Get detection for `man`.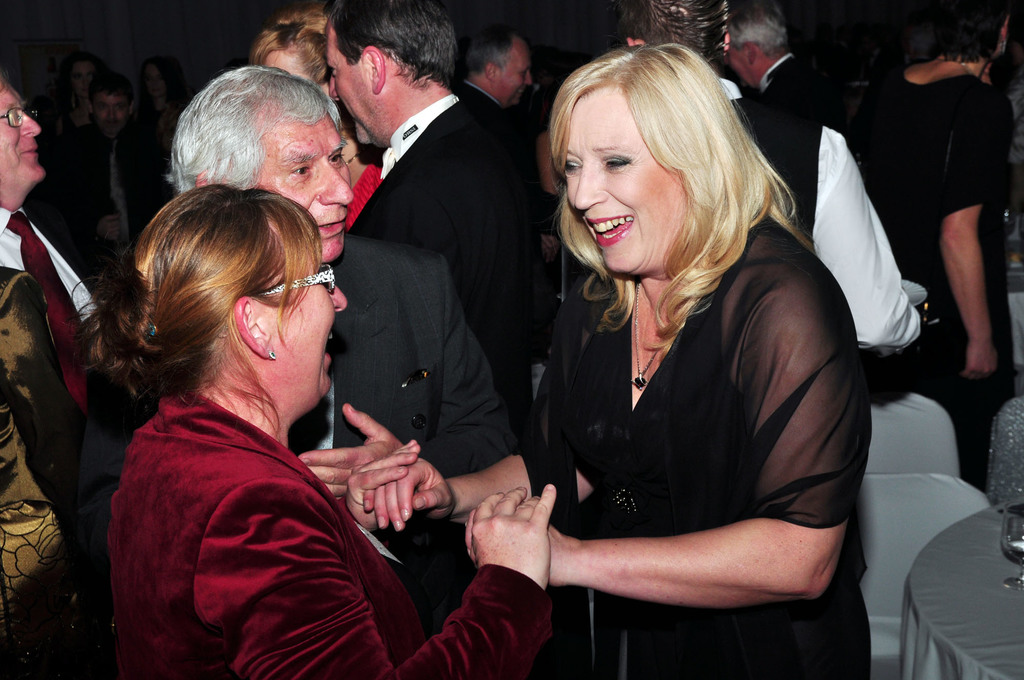
Detection: rect(452, 14, 538, 117).
